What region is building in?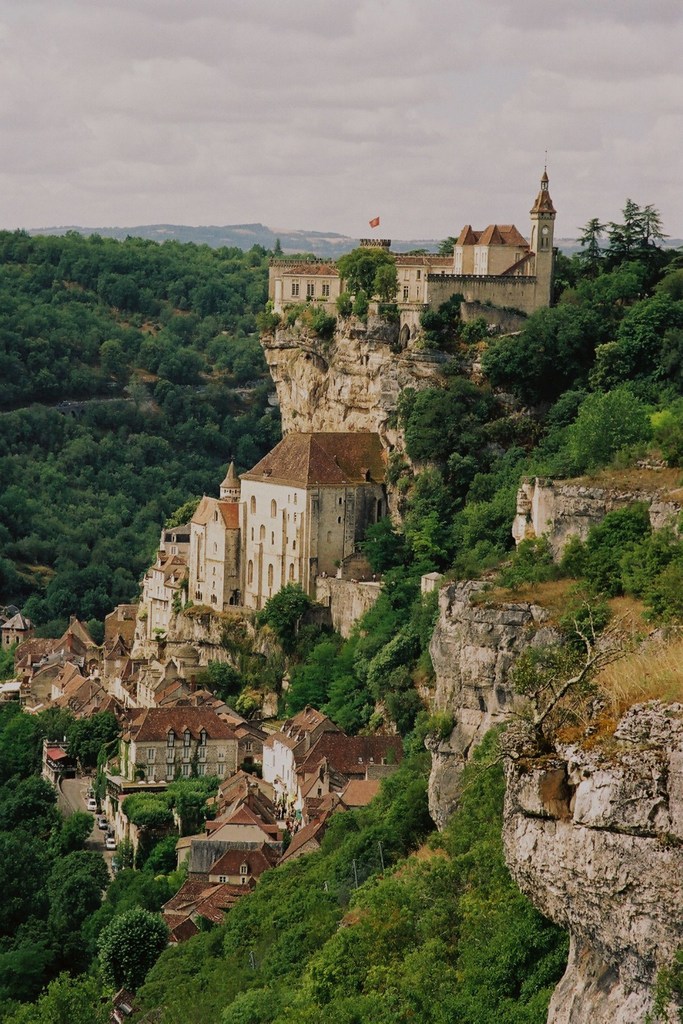
225, 425, 384, 613.
